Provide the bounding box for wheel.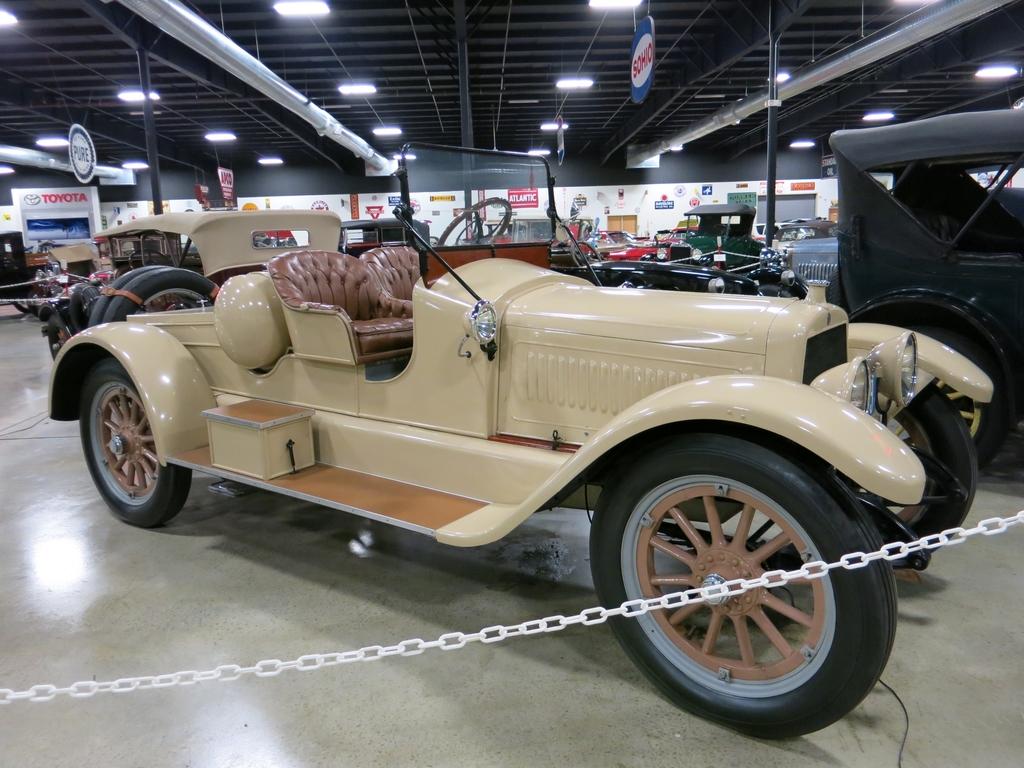
<region>756, 284, 790, 298</region>.
